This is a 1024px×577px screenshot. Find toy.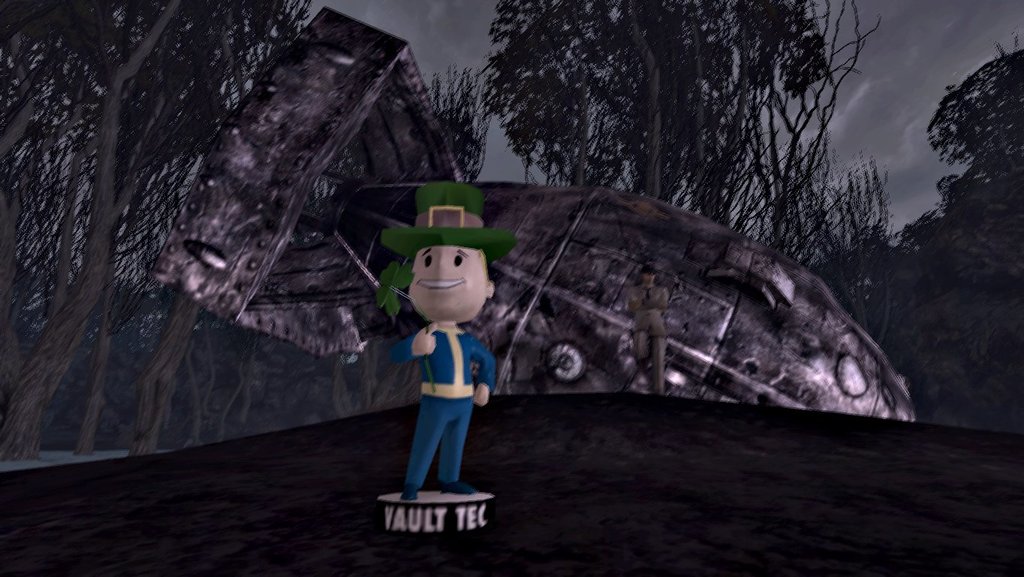
Bounding box: l=324, t=178, r=519, b=501.
